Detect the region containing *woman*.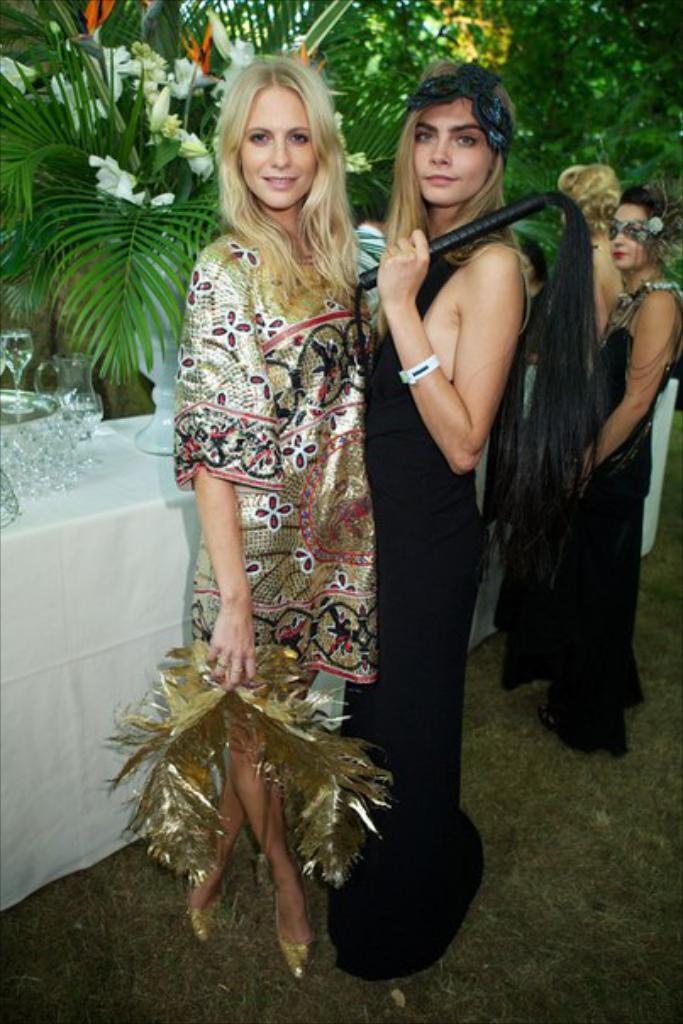
(x1=568, y1=171, x2=680, y2=763).
